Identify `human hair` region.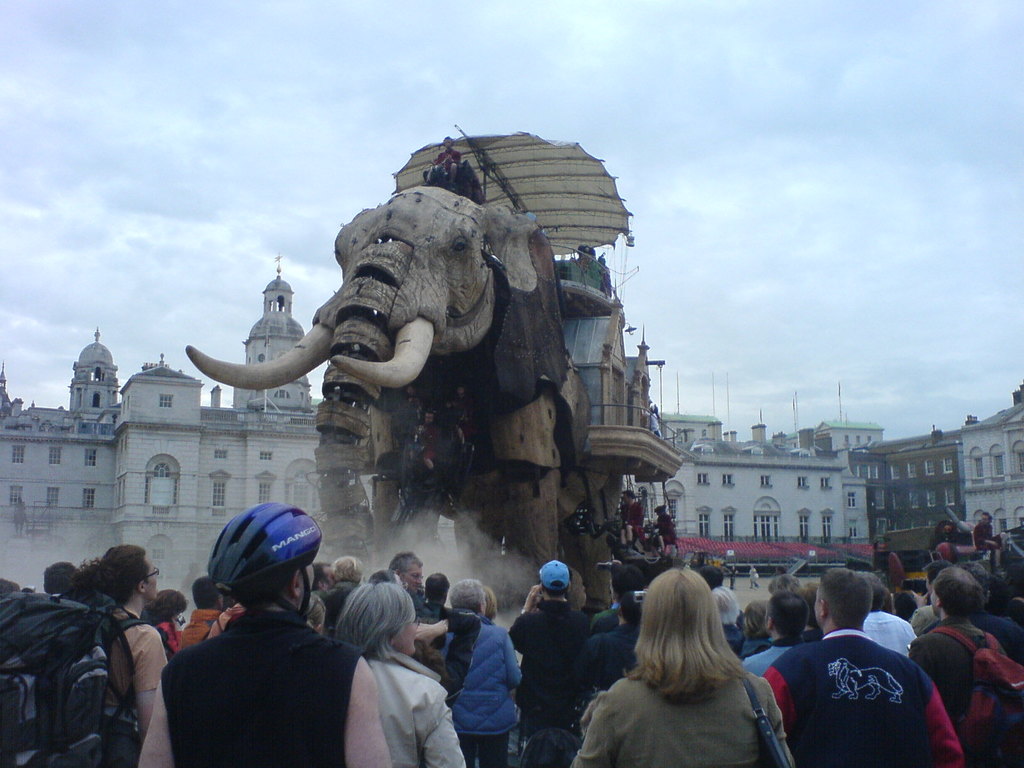
Region: [x1=331, y1=556, x2=364, y2=588].
